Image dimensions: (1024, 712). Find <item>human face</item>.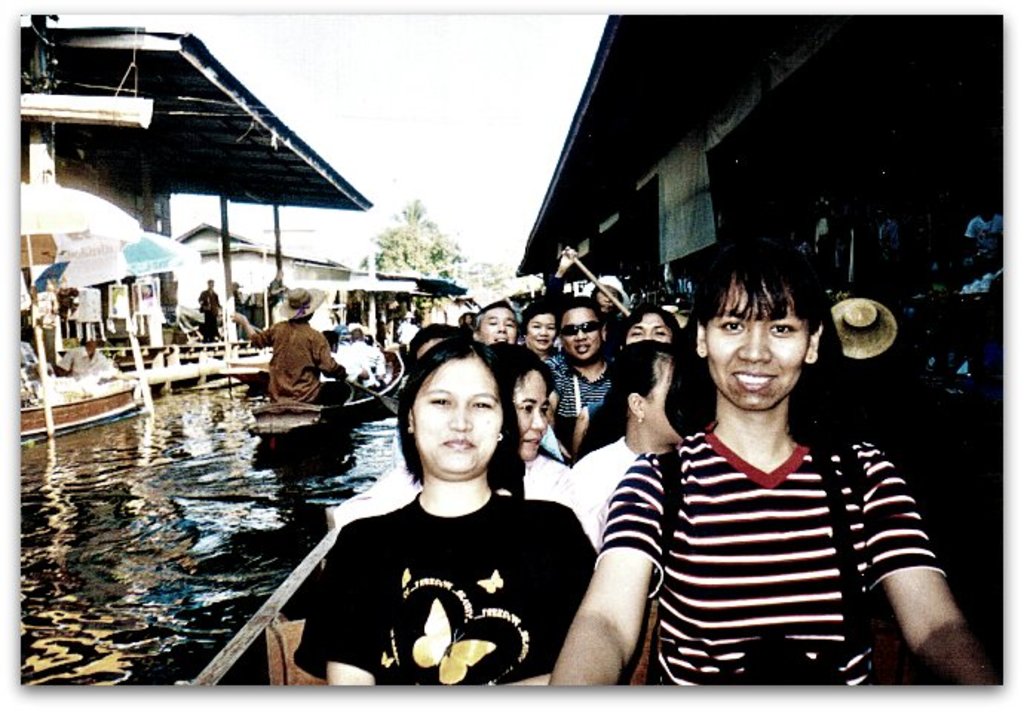
<box>708,274,804,414</box>.
